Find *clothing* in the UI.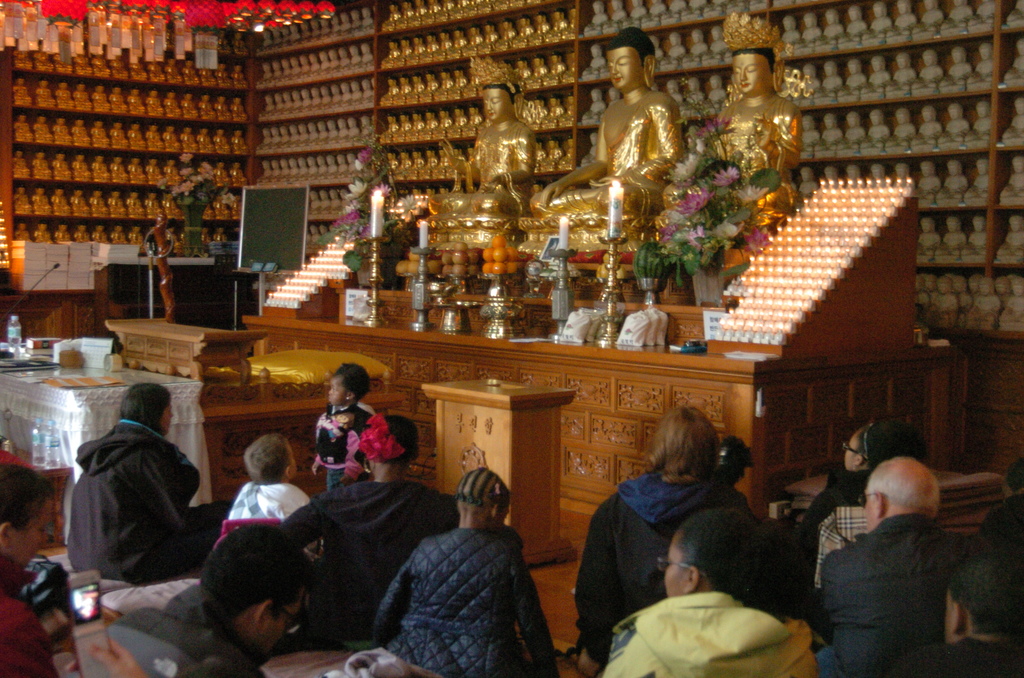
UI element at bbox=(58, 394, 200, 617).
